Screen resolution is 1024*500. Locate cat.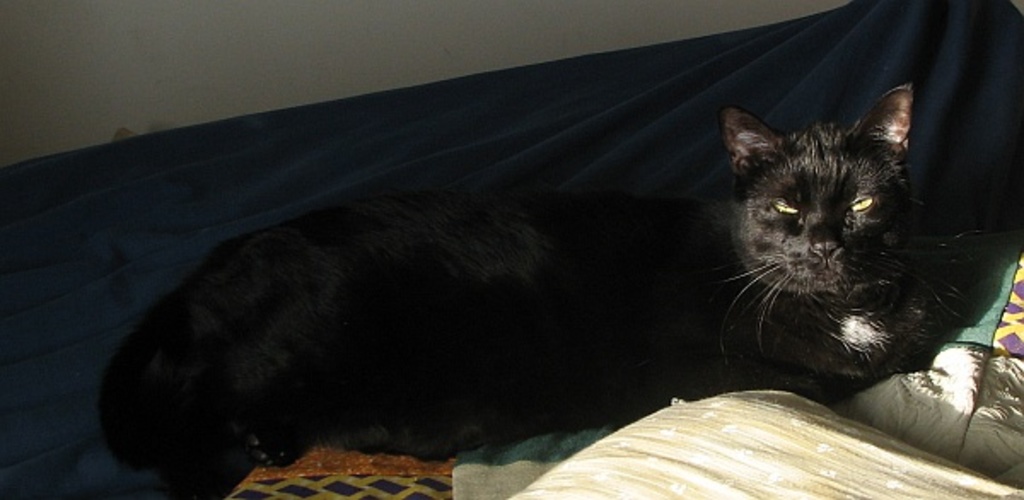
pyautogui.locateOnScreen(99, 90, 976, 498).
